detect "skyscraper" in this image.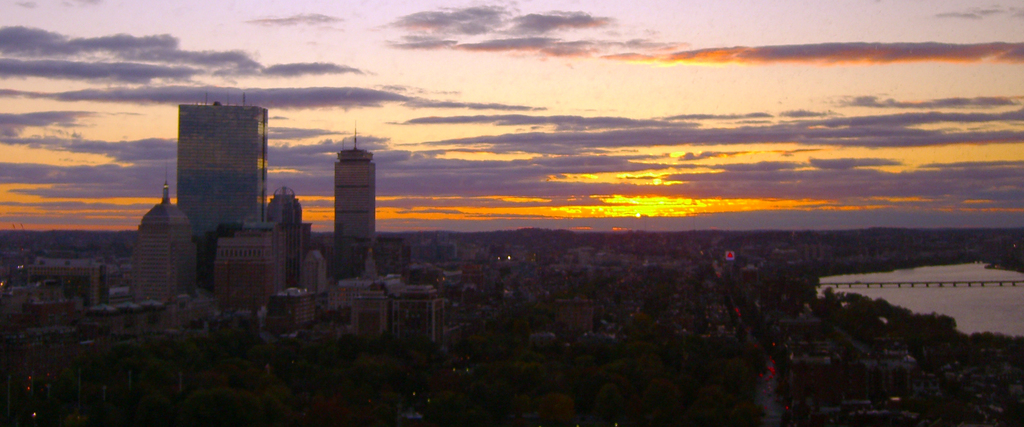
Detection: [166, 91, 298, 275].
